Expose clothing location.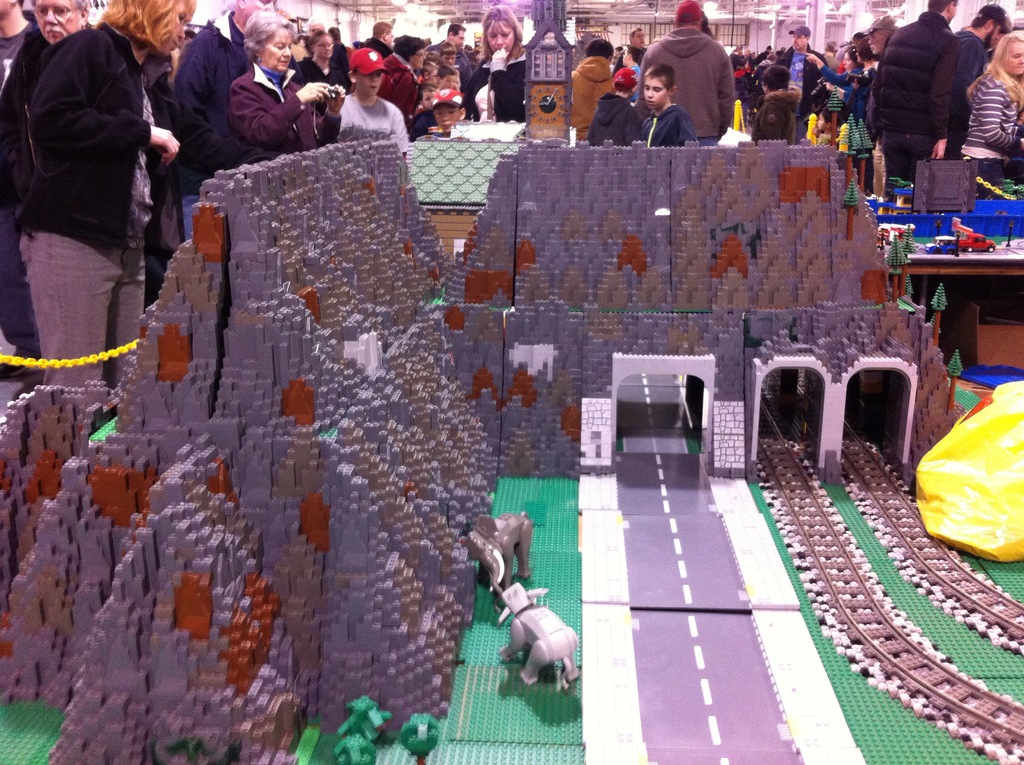
Exposed at 0:21:29:82.
